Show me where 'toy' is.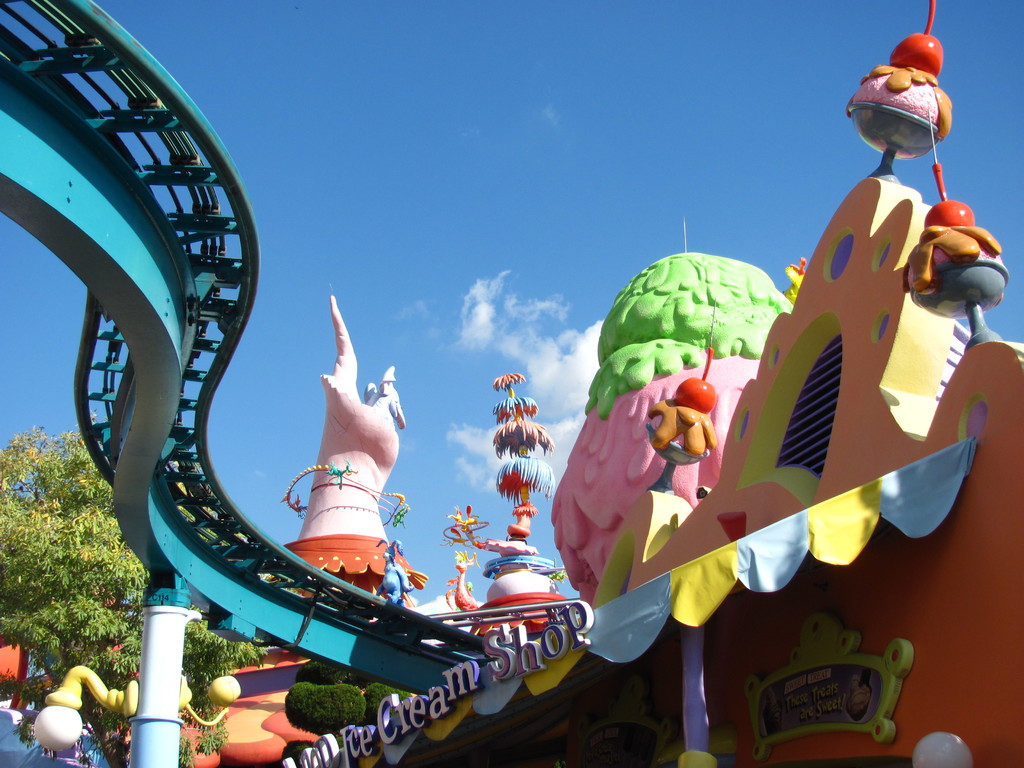
'toy' is at {"x1": 547, "y1": 250, "x2": 797, "y2": 601}.
